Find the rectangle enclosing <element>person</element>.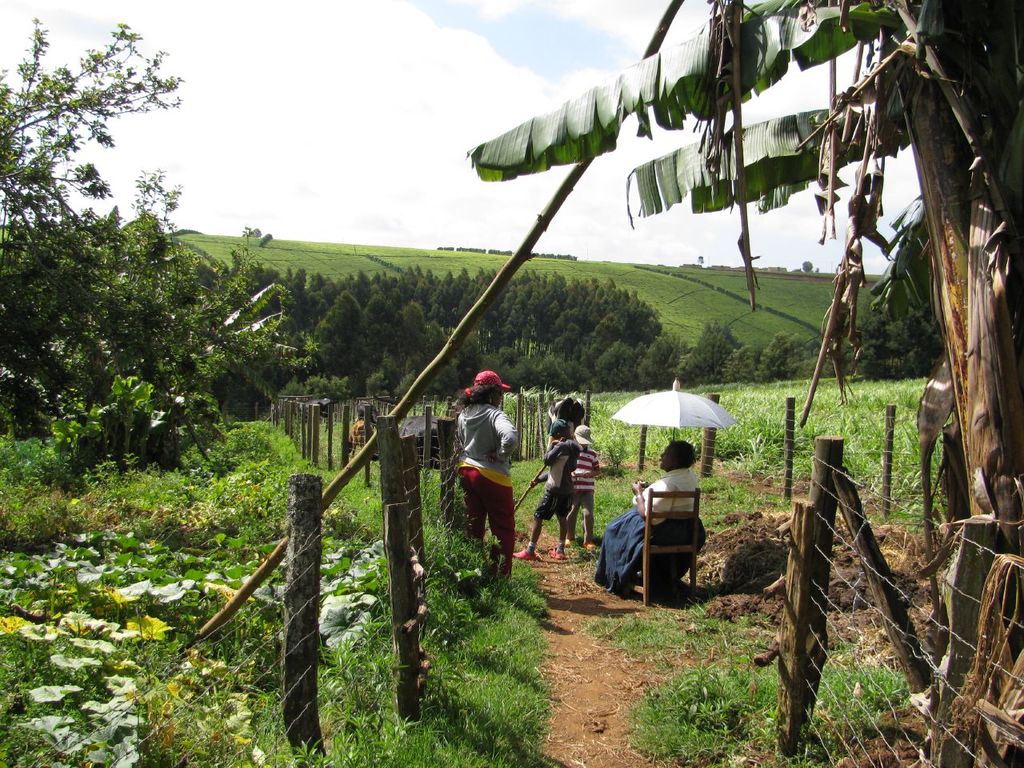
BBox(593, 434, 705, 601).
